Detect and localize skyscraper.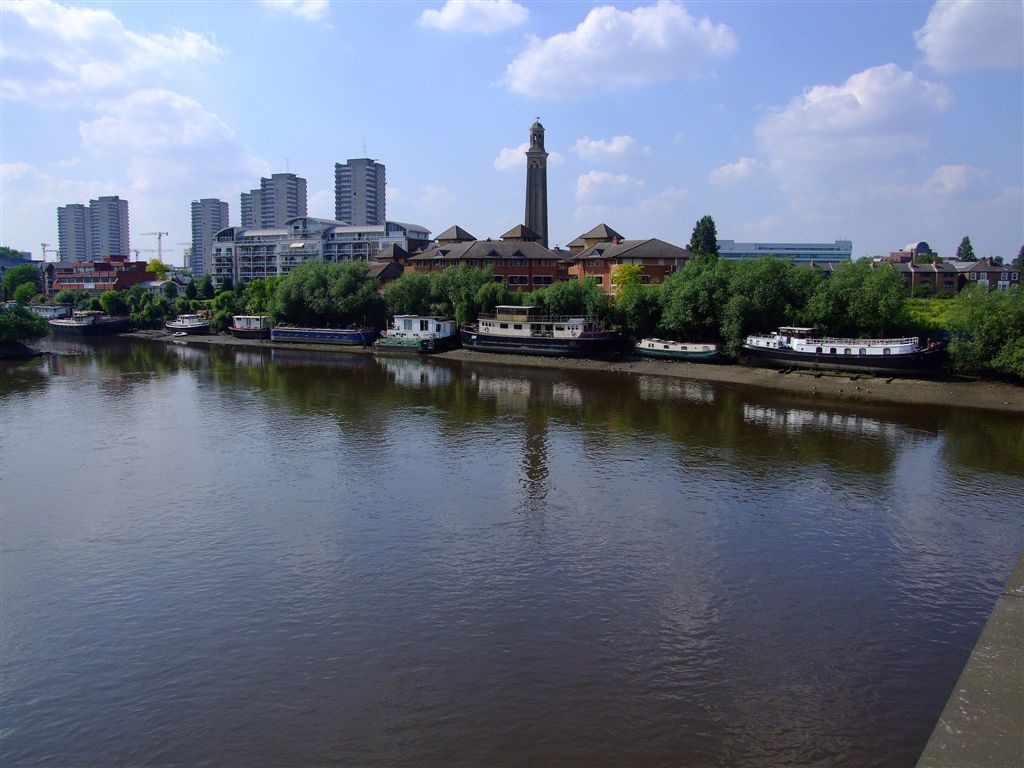
Localized at [left=332, top=156, right=386, bottom=224].
